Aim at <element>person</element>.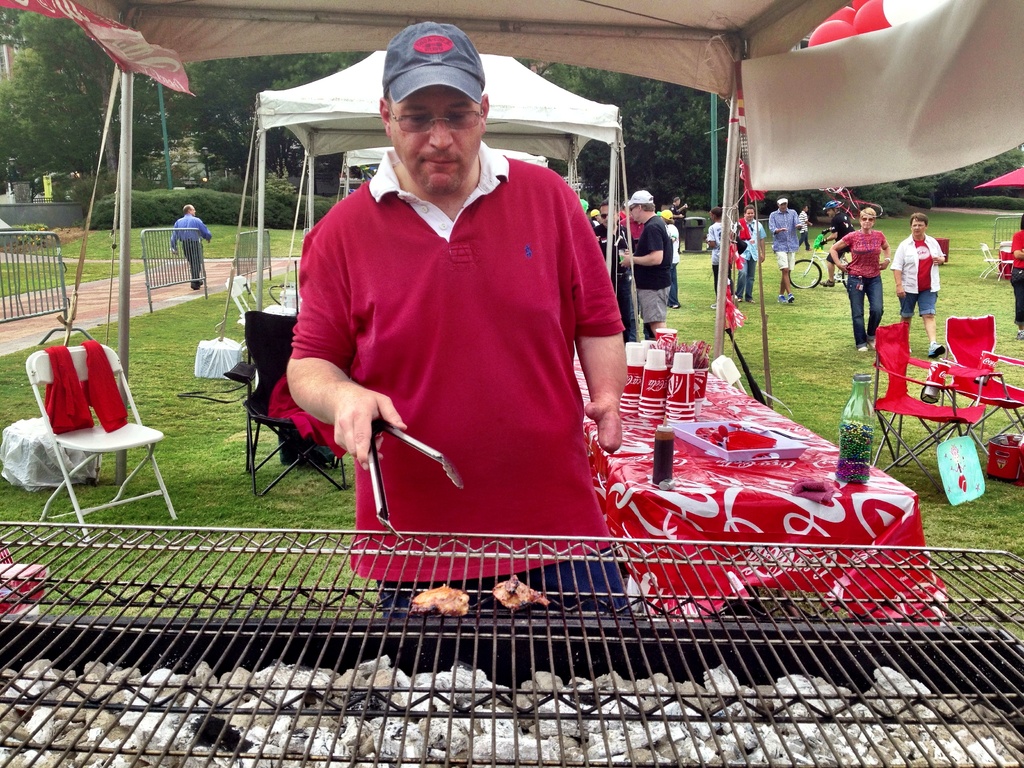
Aimed at pyautogui.locateOnScreen(824, 200, 895, 344).
